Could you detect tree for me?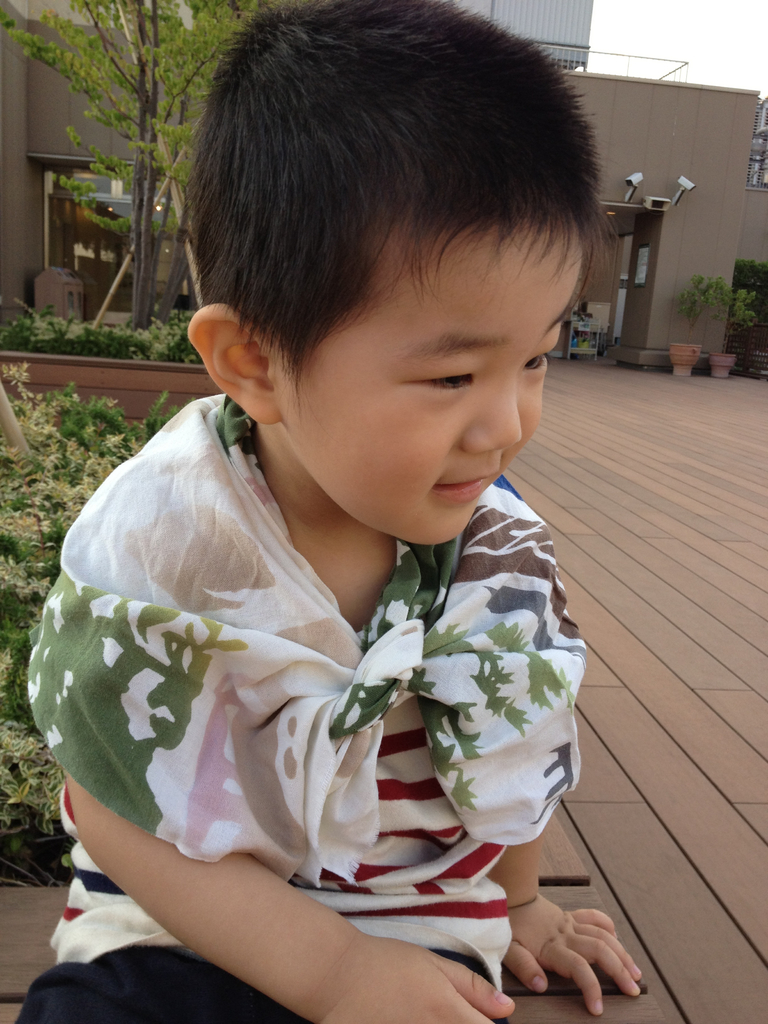
Detection result: <bbox>0, 0, 266, 335</bbox>.
